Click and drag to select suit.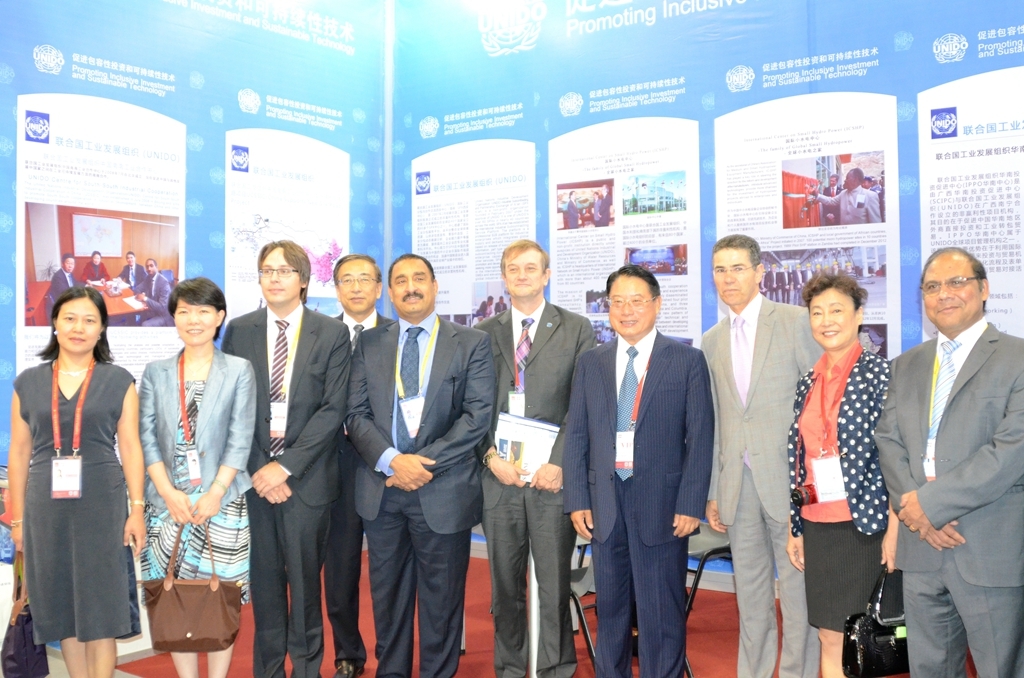
Selection: x1=357 y1=241 x2=496 y2=663.
